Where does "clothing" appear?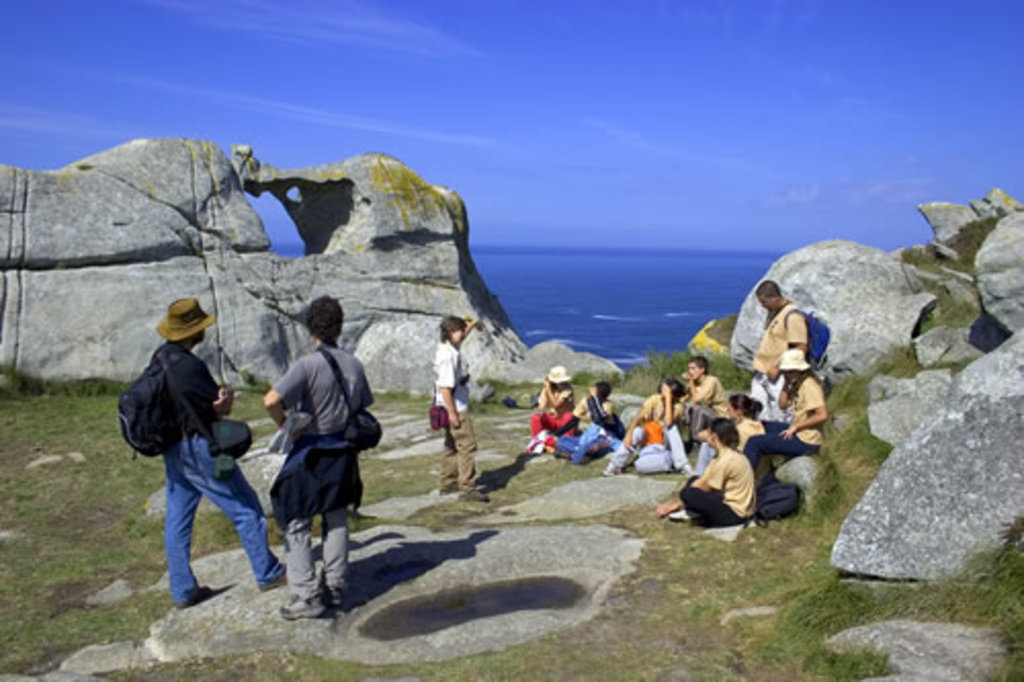
Appears at box(686, 438, 778, 528).
